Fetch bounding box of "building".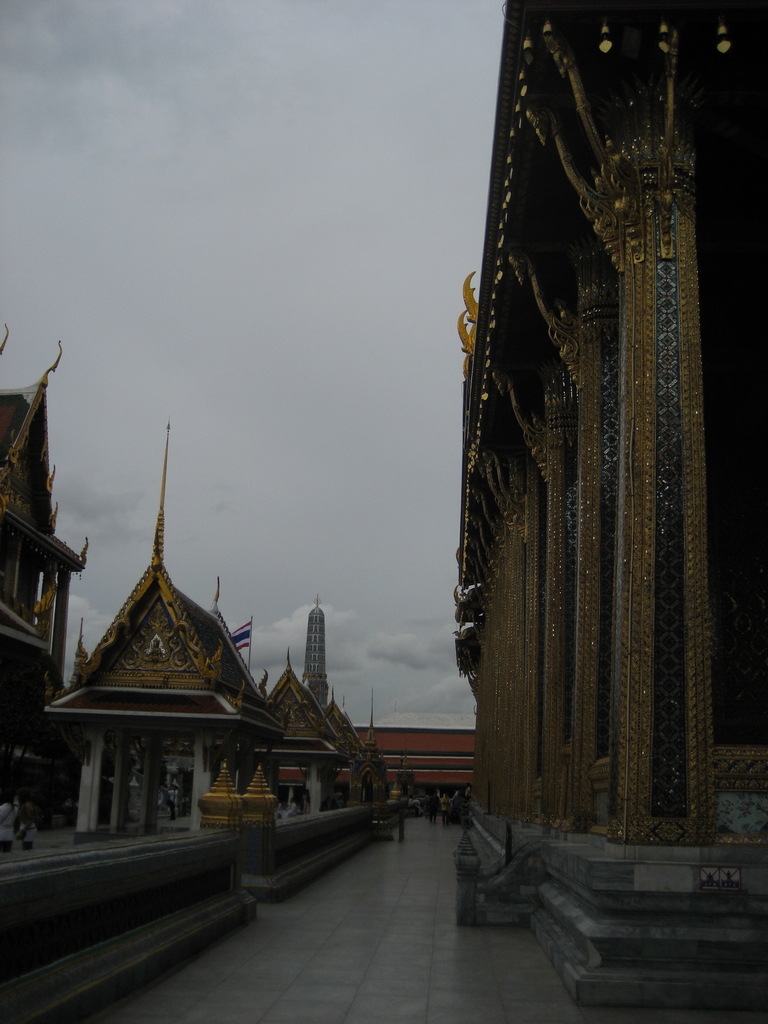
Bbox: (41,419,281,836).
